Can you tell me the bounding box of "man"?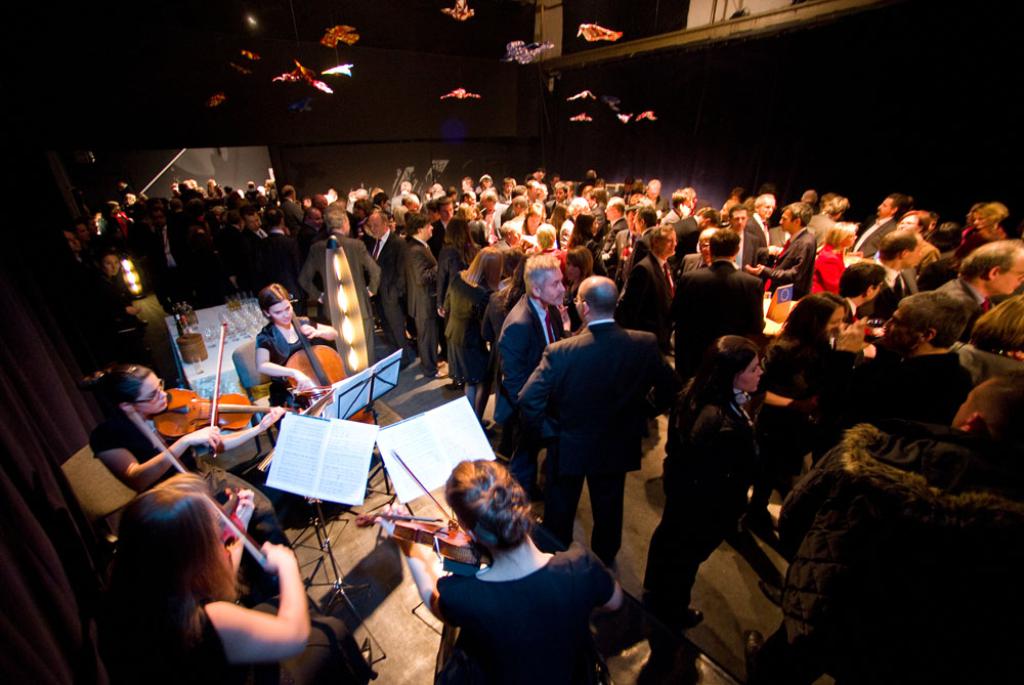
pyautogui.locateOnScreen(854, 194, 907, 263).
